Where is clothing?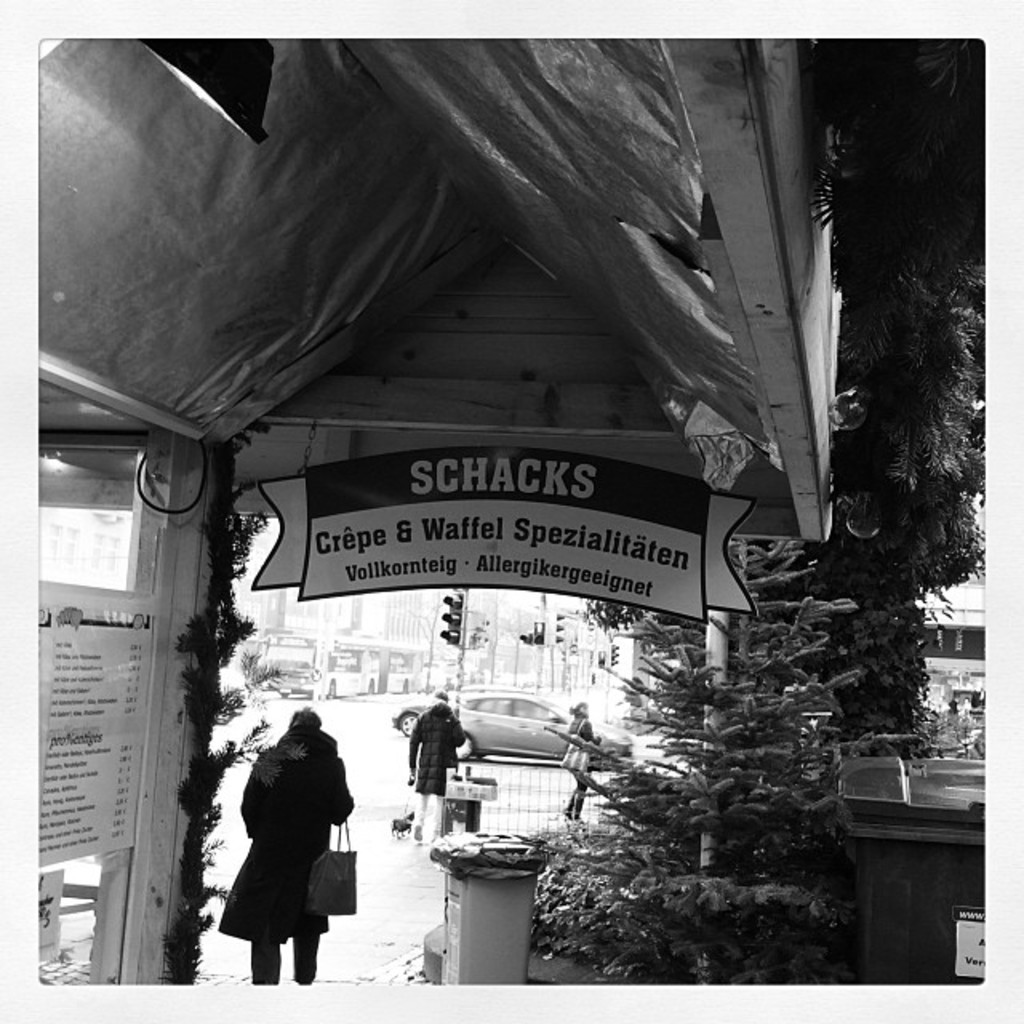
{"left": 570, "top": 712, "right": 598, "bottom": 784}.
